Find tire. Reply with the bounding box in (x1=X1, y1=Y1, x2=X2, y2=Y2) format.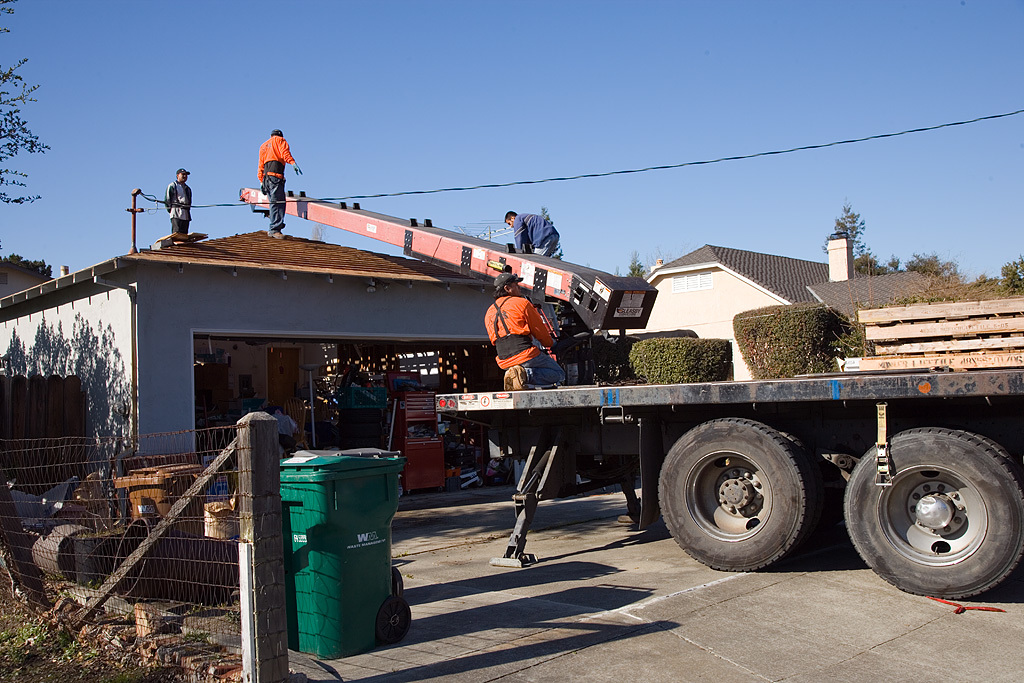
(x1=846, y1=415, x2=1023, y2=598).
